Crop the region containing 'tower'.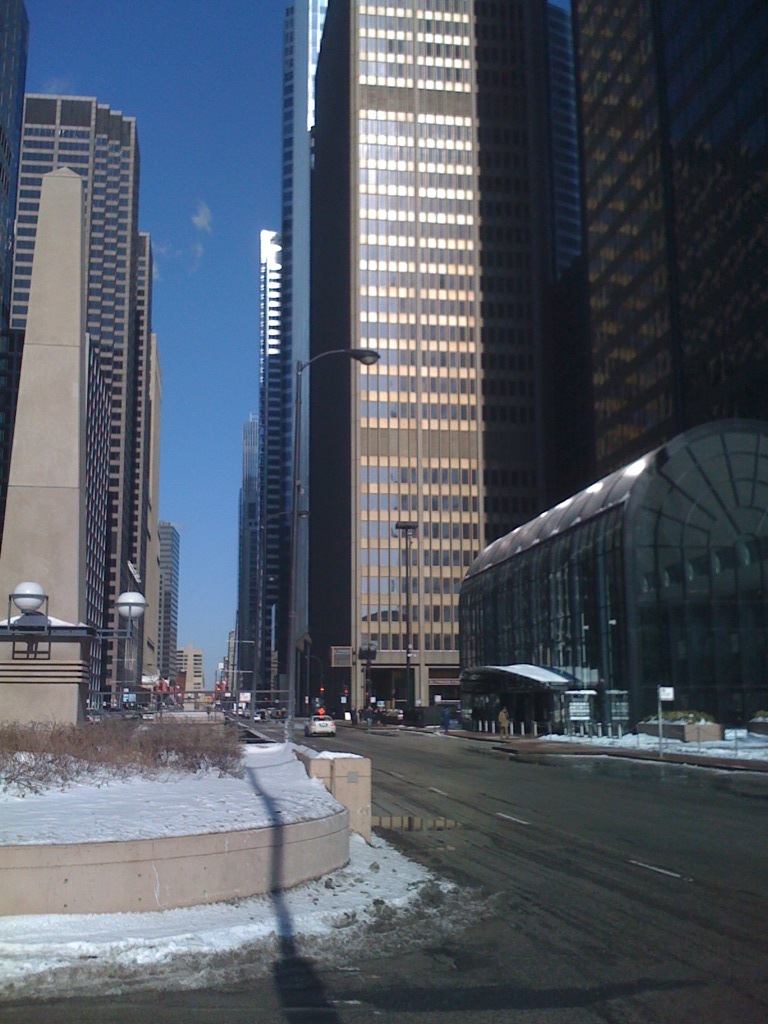
Crop region: [0, 0, 22, 374].
